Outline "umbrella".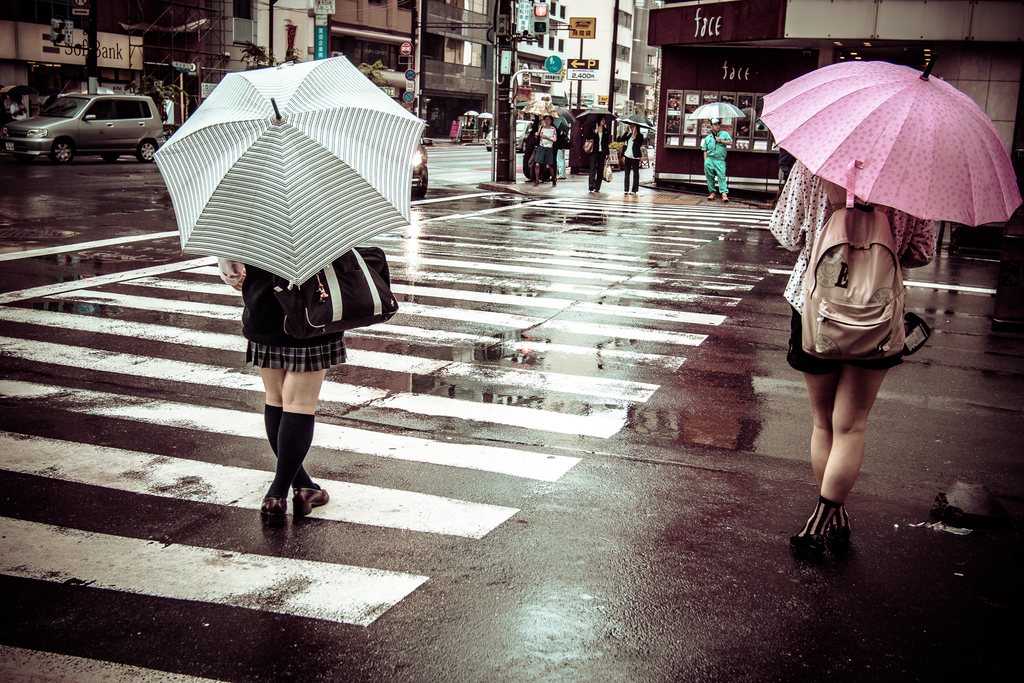
Outline: detection(687, 102, 744, 135).
